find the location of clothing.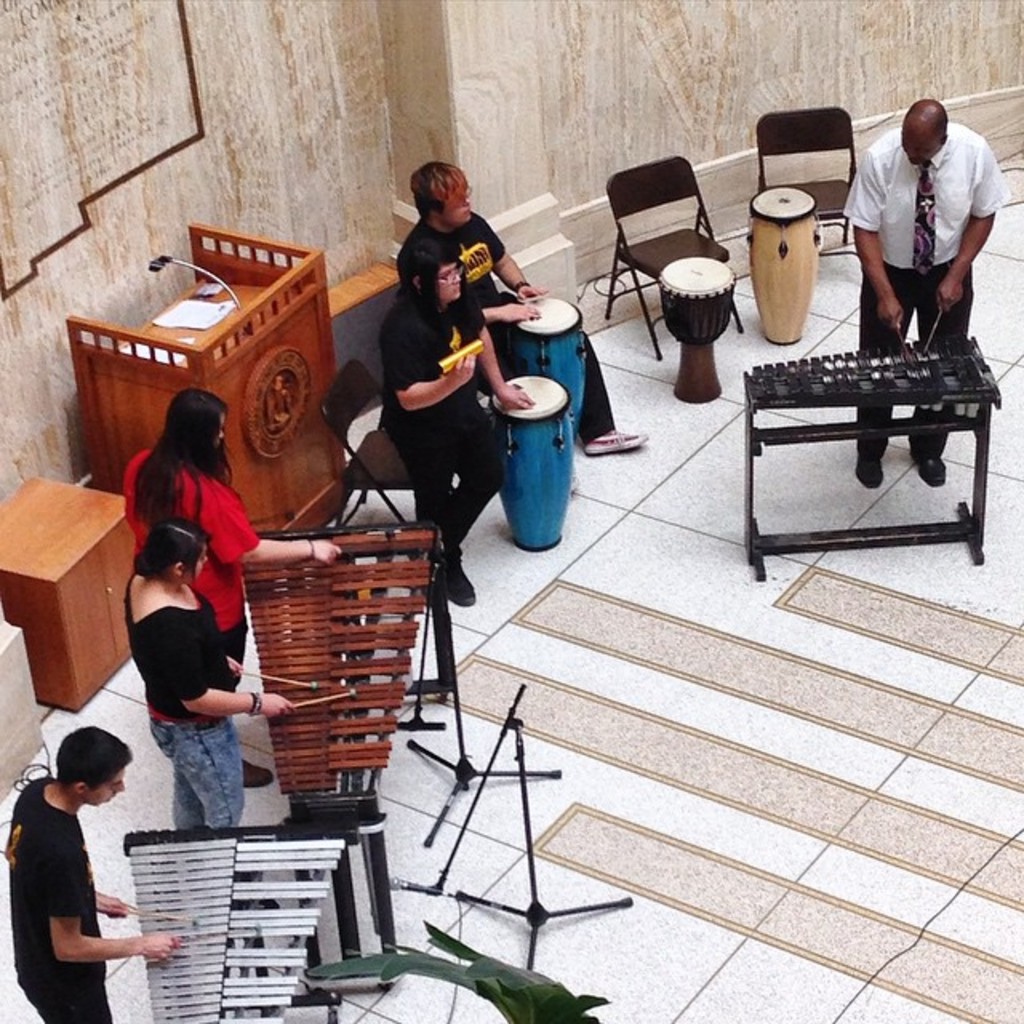
Location: bbox(845, 123, 1002, 466).
